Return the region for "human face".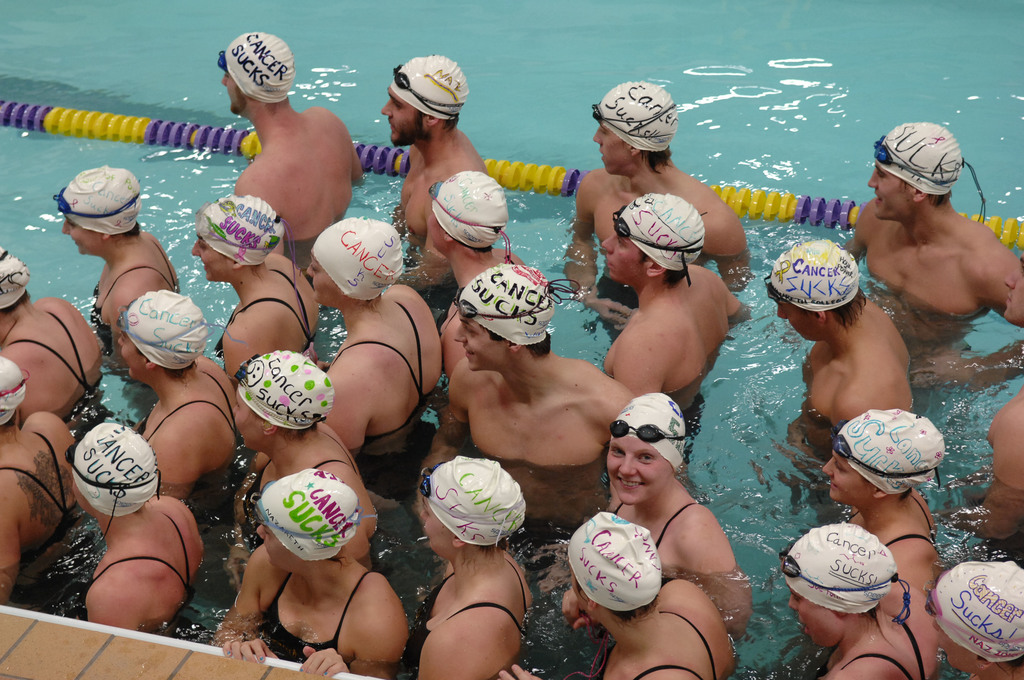
[left=381, top=88, right=422, bottom=145].
